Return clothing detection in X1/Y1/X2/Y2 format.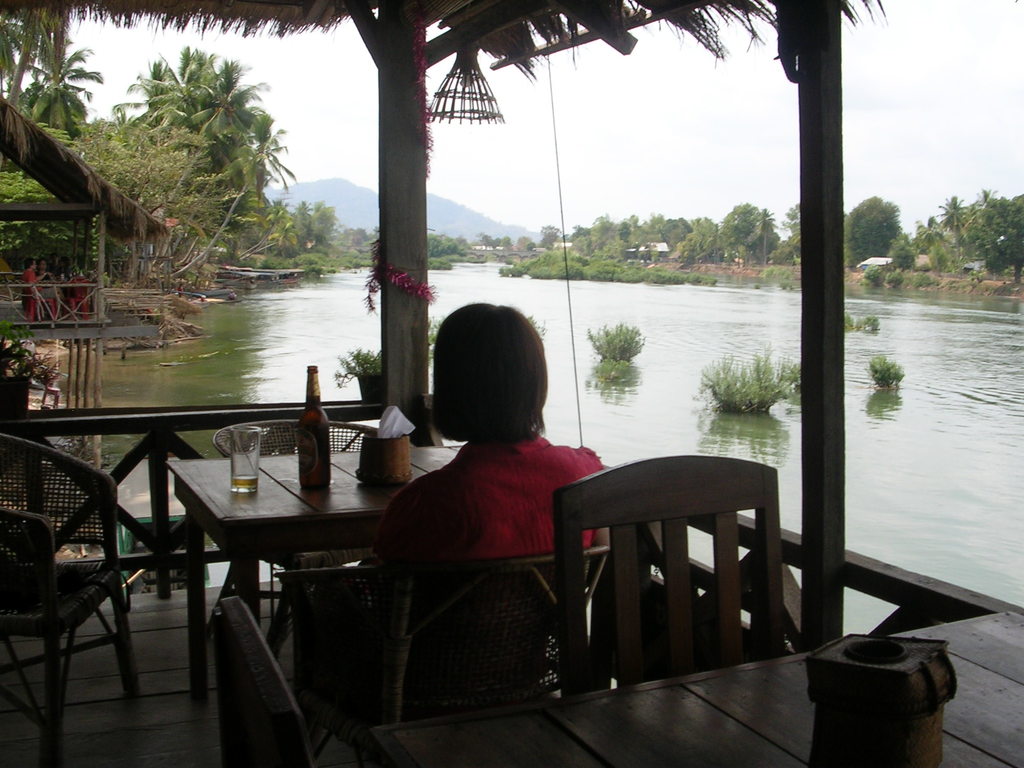
364/417/617/591.
